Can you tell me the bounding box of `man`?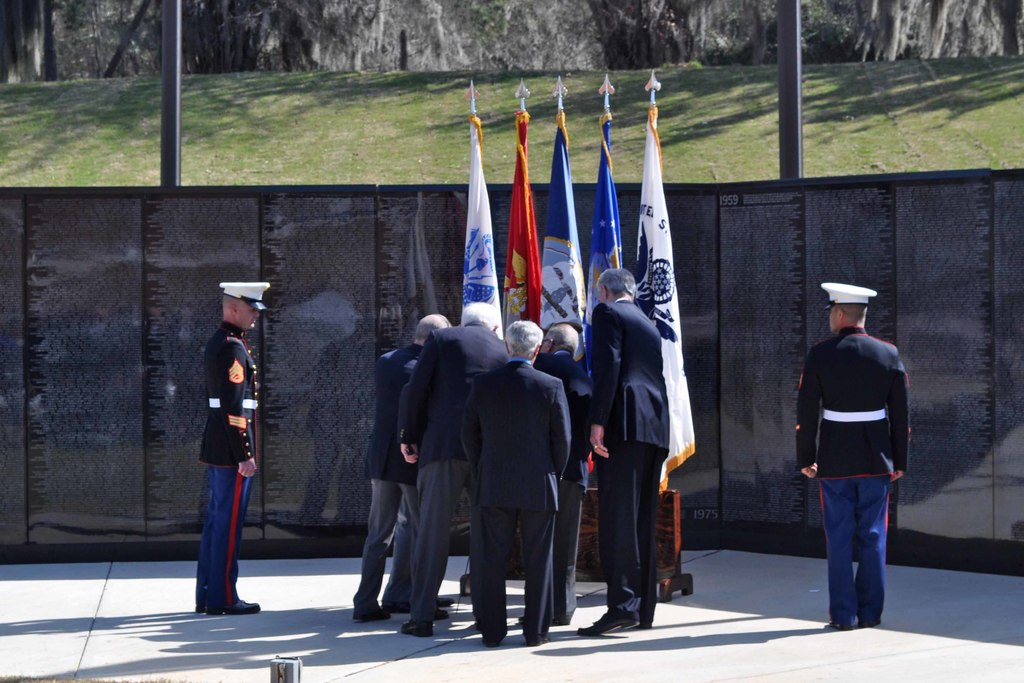
{"x1": 188, "y1": 277, "x2": 271, "y2": 612}.
